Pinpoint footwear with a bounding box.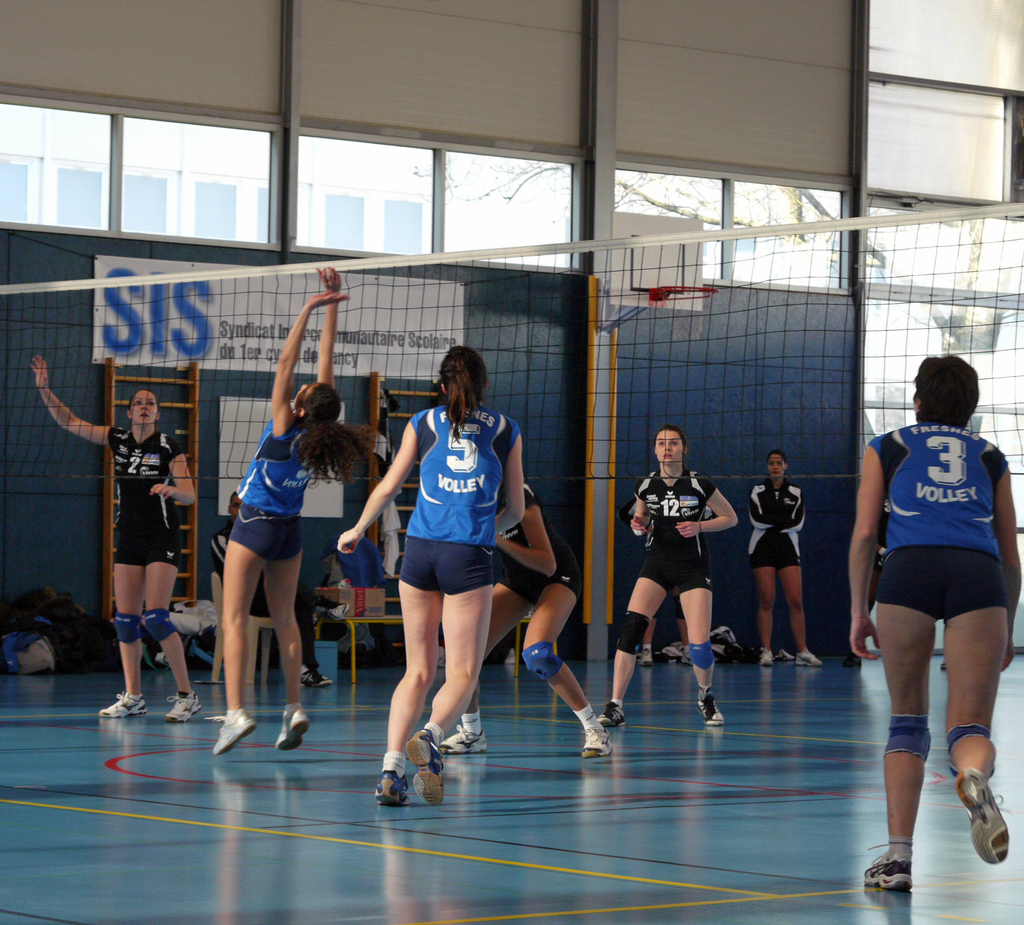
{"left": 760, "top": 644, "right": 774, "bottom": 665}.
